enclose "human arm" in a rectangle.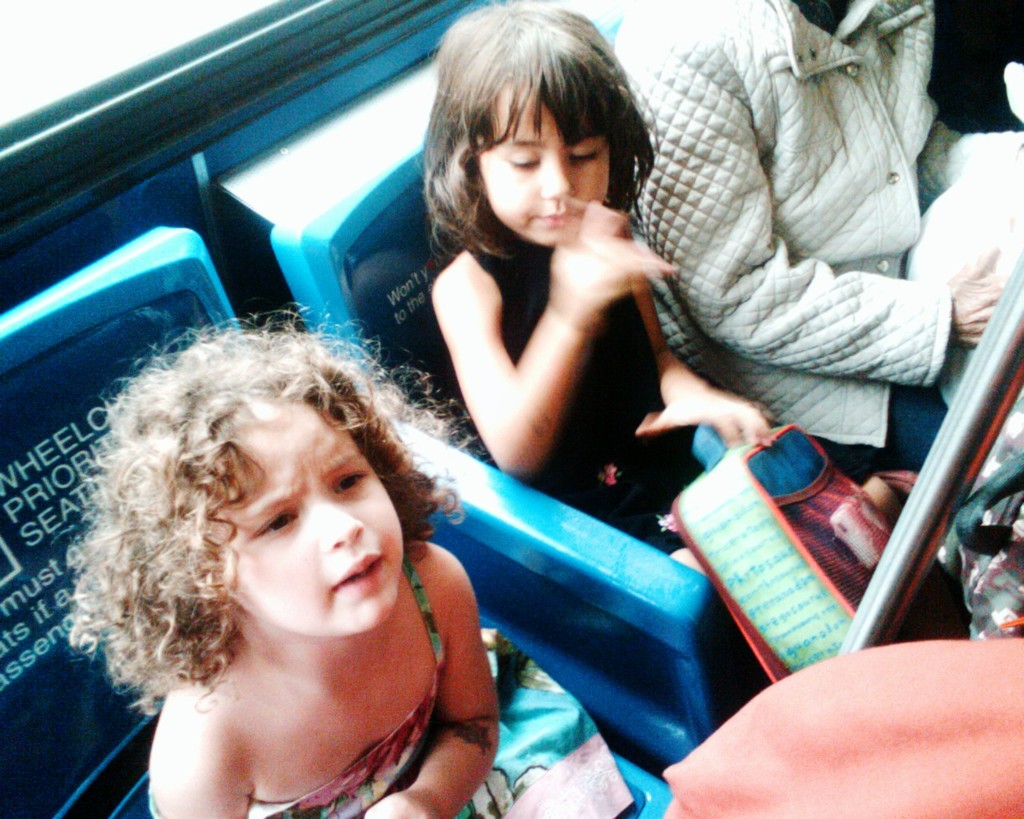
region(635, 56, 1015, 392).
